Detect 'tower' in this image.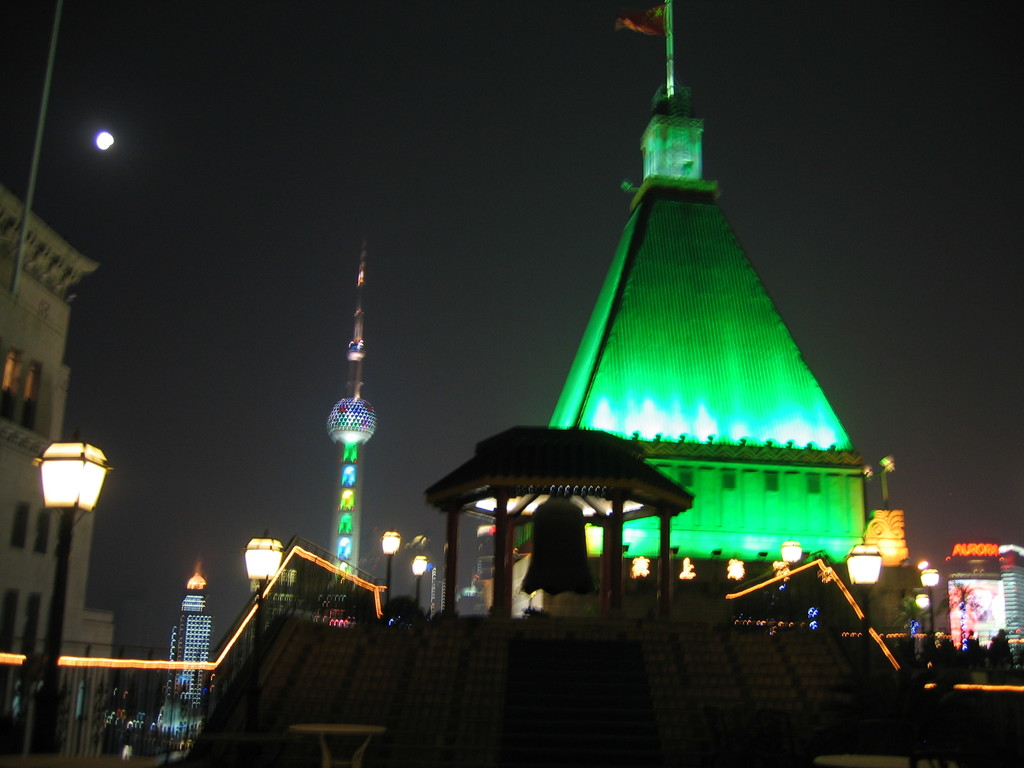
Detection: 520/0/877/563.
